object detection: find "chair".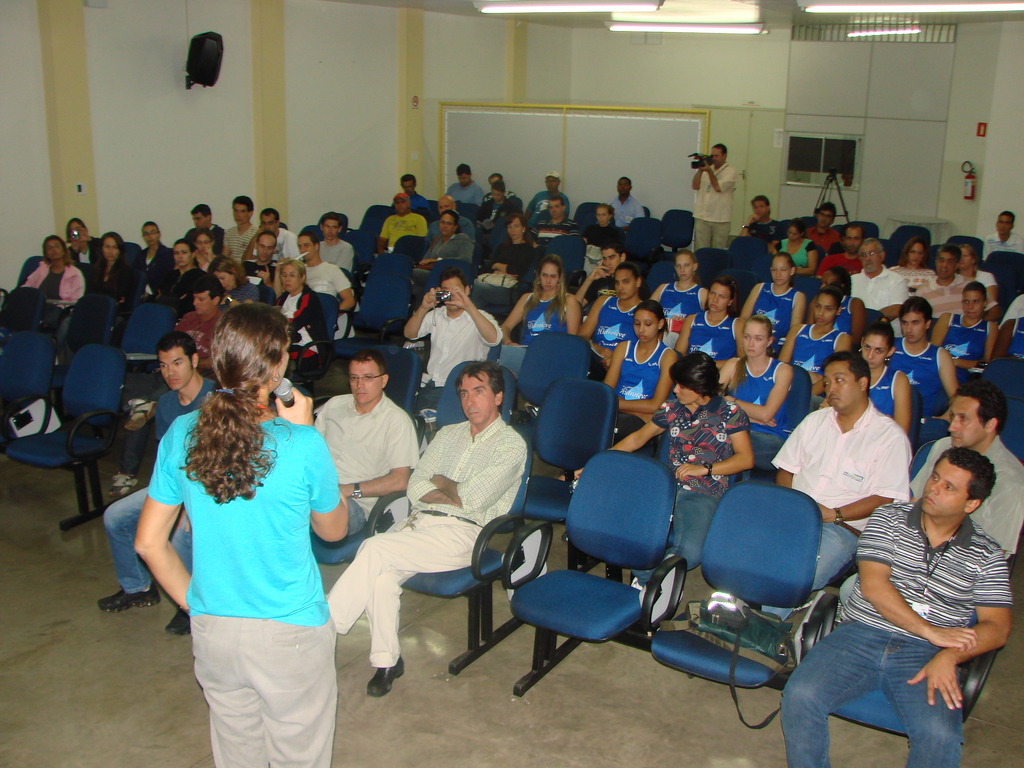
bbox=(660, 207, 700, 257).
